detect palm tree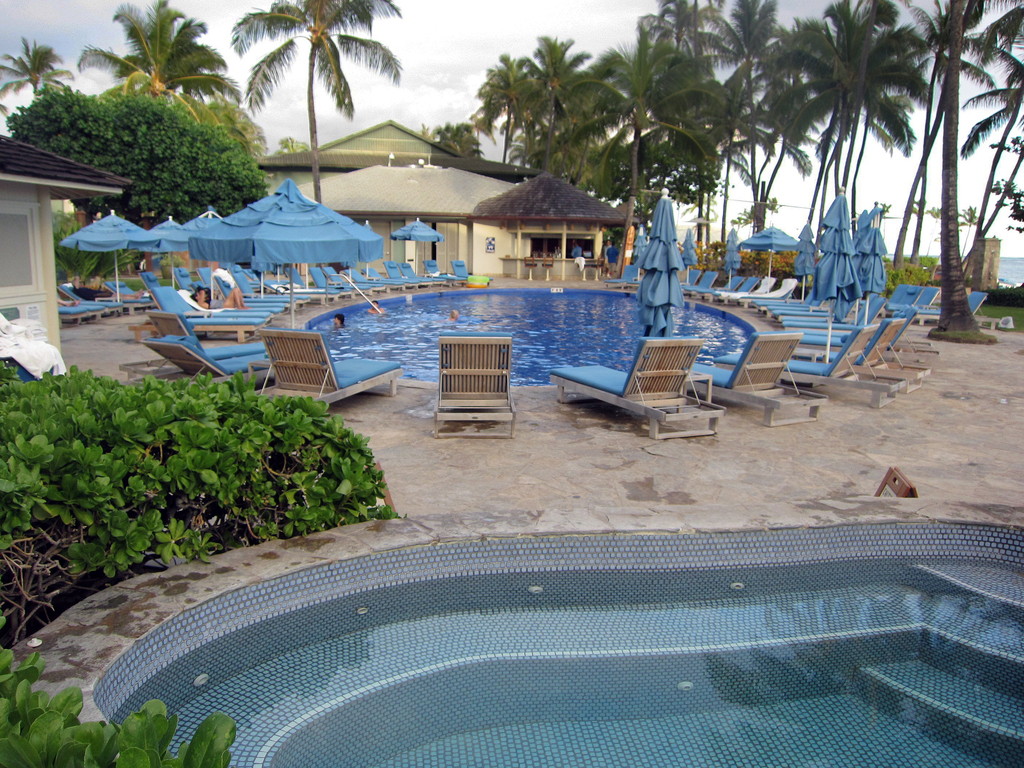
70,0,236,135
